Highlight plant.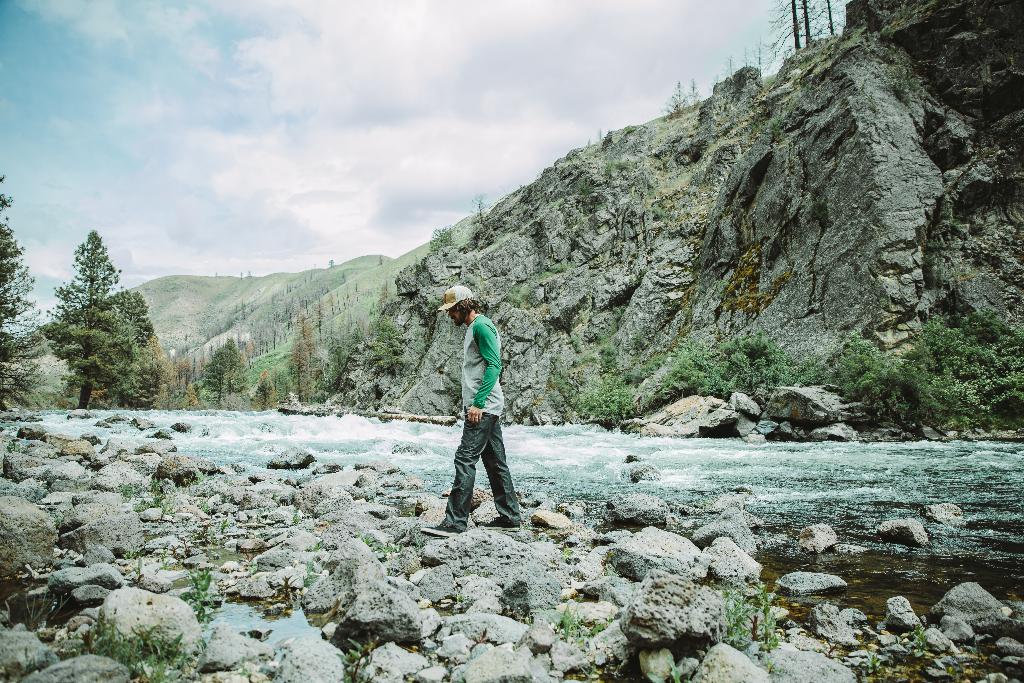
Highlighted region: (left=123, top=555, right=145, bottom=586).
